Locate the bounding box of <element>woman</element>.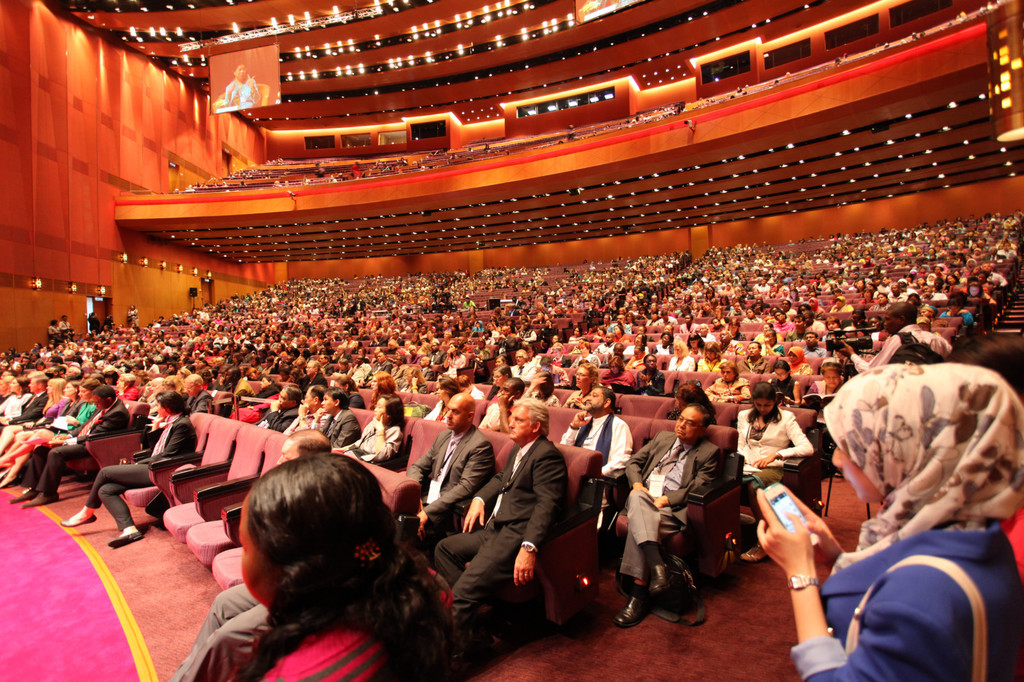
Bounding box: 324, 321, 327, 334.
